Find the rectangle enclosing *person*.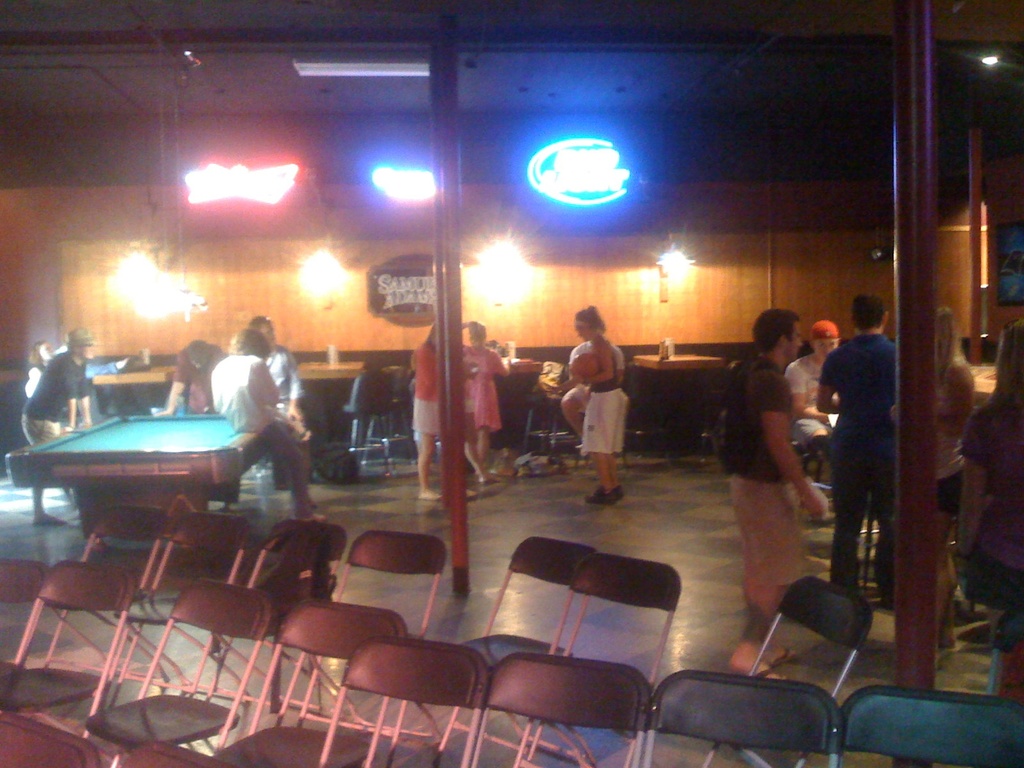
[x1=559, y1=296, x2=620, y2=510].
